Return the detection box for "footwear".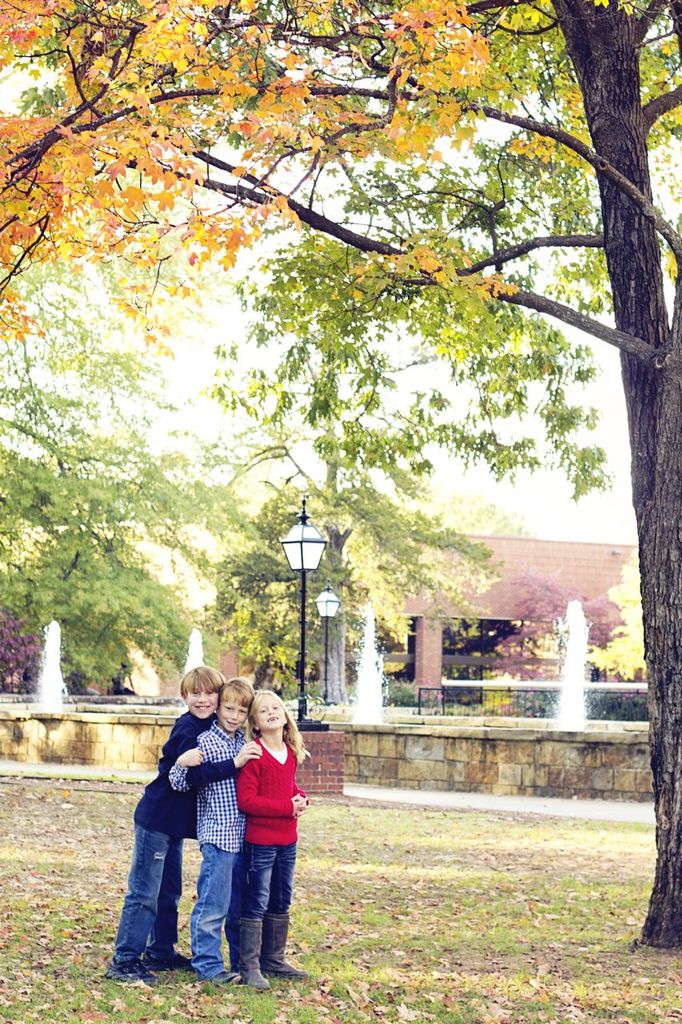
l=259, t=911, r=303, b=979.
